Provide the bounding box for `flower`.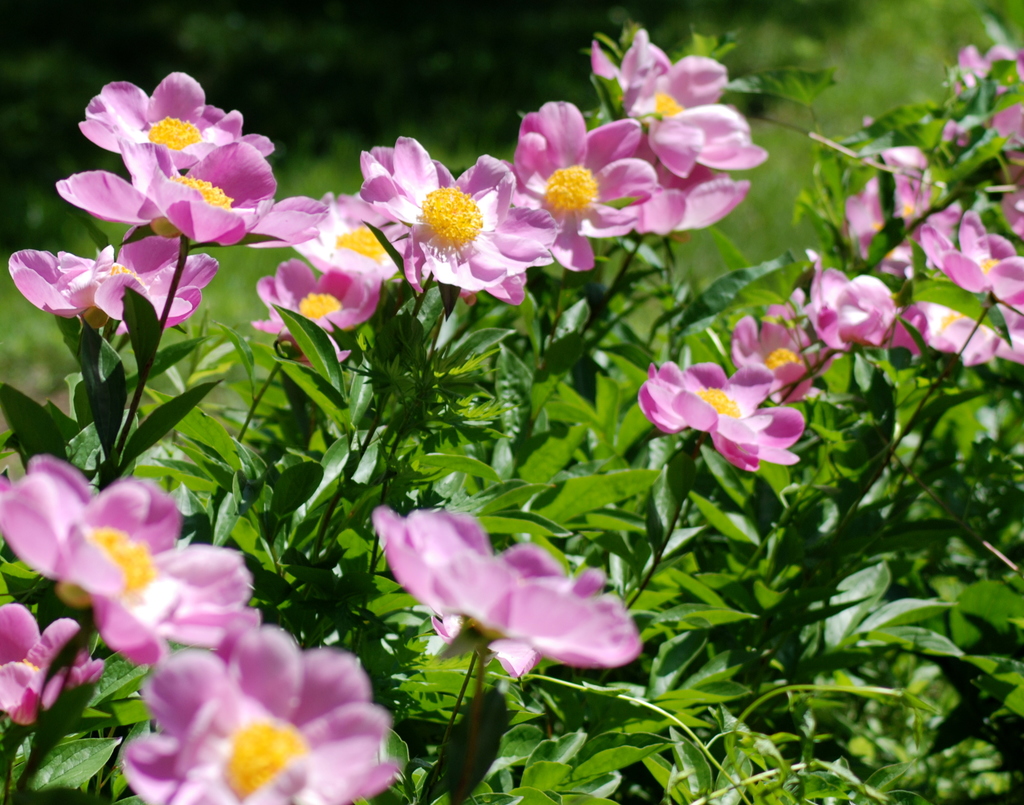
crop(376, 502, 642, 680).
